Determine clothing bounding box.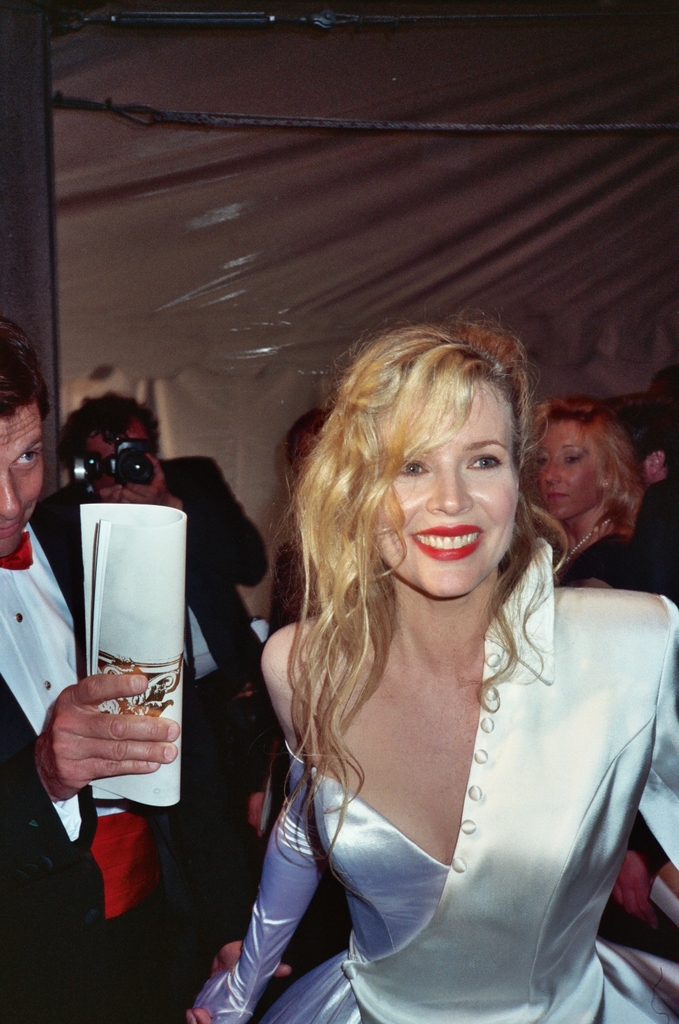
Determined: 60/455/272/802.
